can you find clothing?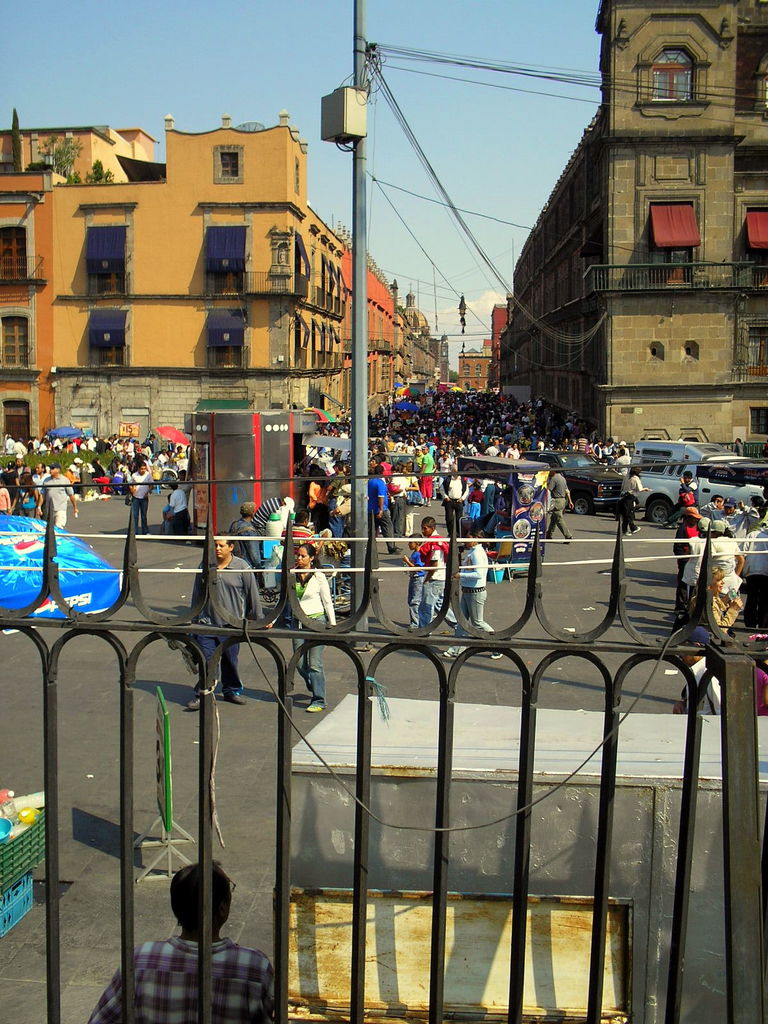
Yes, bounding box: [left=254, top=495, right=284, bottom=531].
